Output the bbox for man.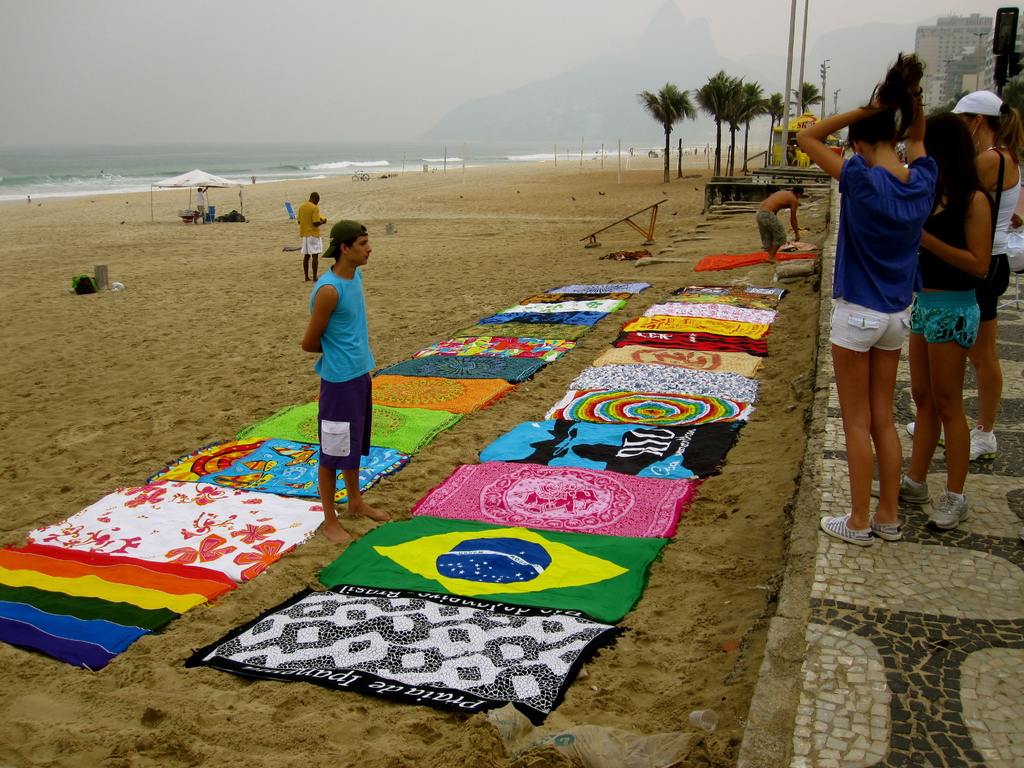
193 185 209 222.
